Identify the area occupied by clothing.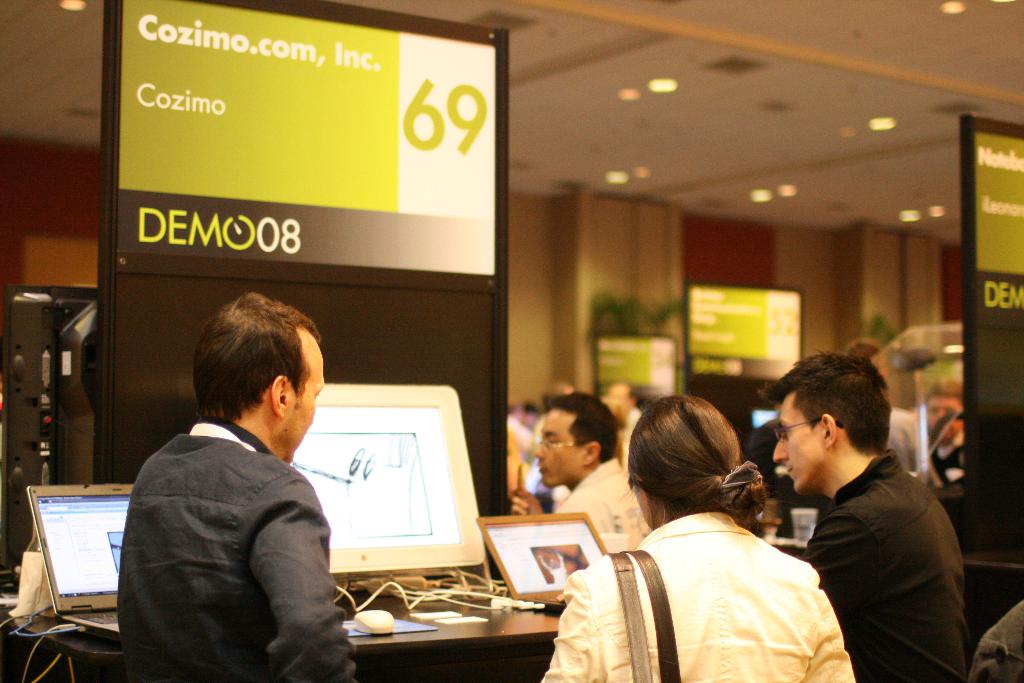
Area: l=109, t=373, r=350, b=679.
